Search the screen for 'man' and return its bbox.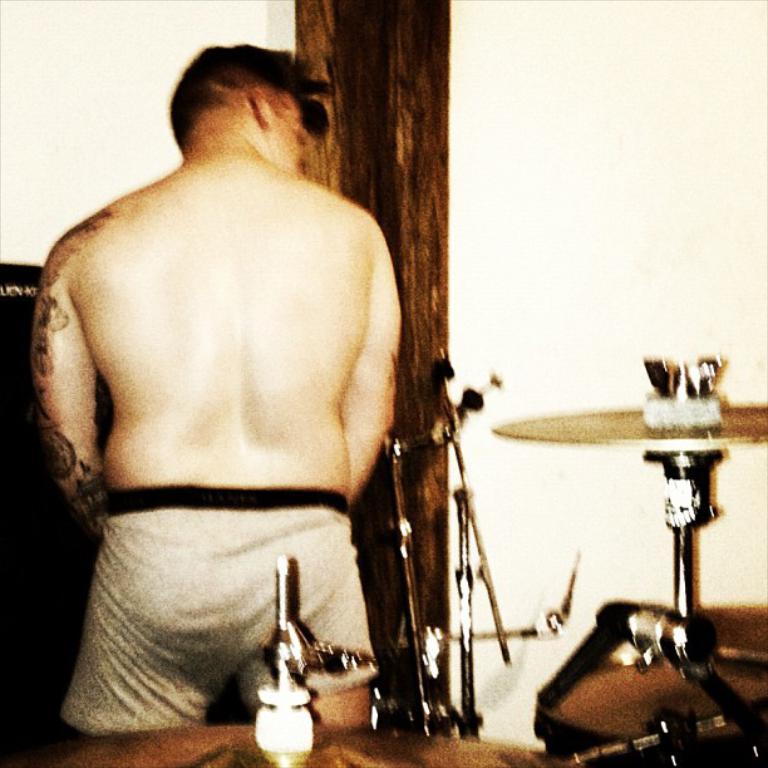
Found: pyautogui.locateOnScreen(16, 46, 388, 738).
